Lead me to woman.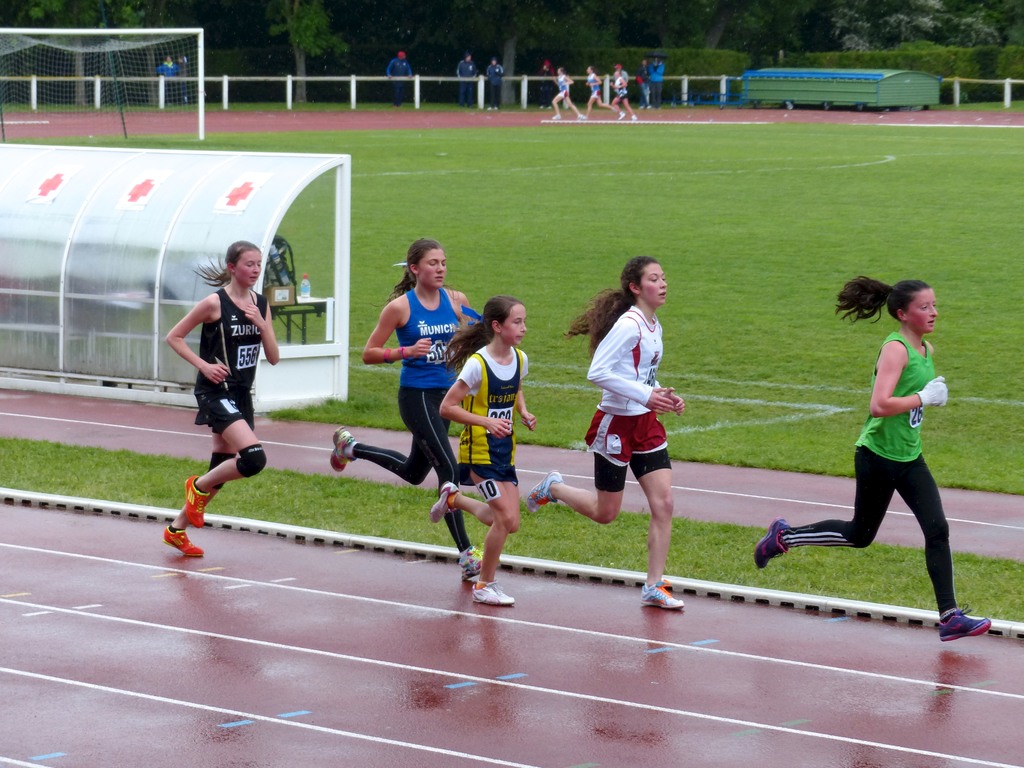
Lead to <region>739, 272, 1021, 657</region>.
